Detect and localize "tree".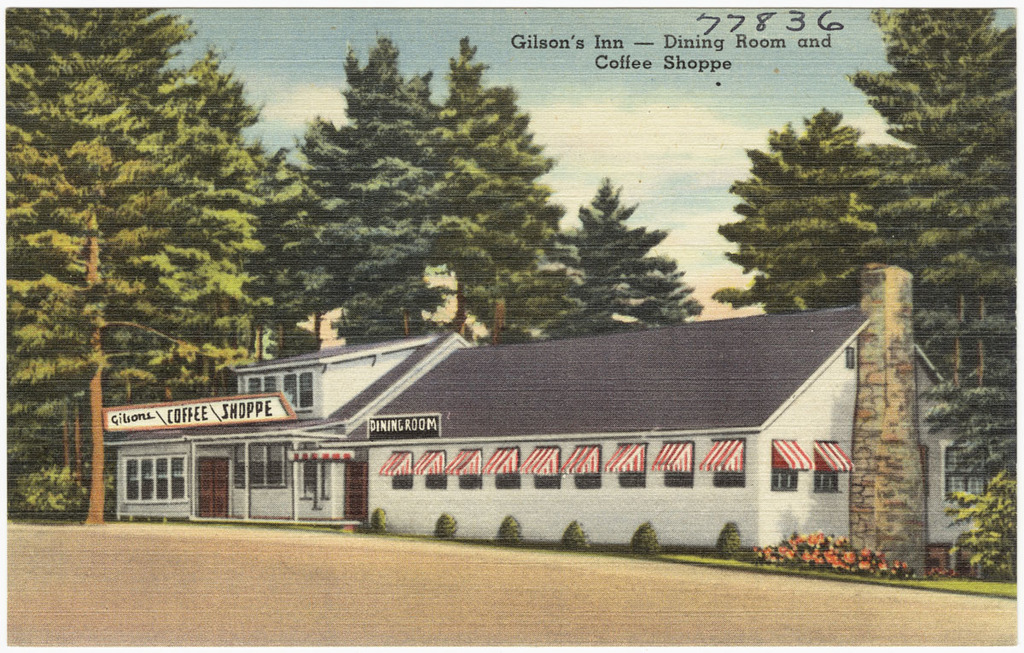
Localized at box(427, 30, 567, 310).
